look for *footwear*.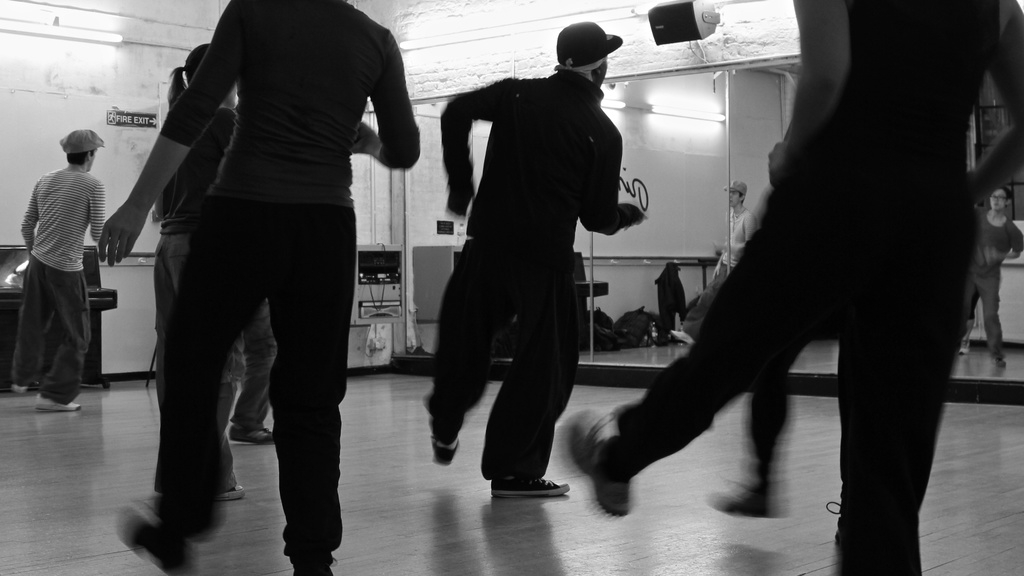
Found: locate(220, 482, 248, 502).
